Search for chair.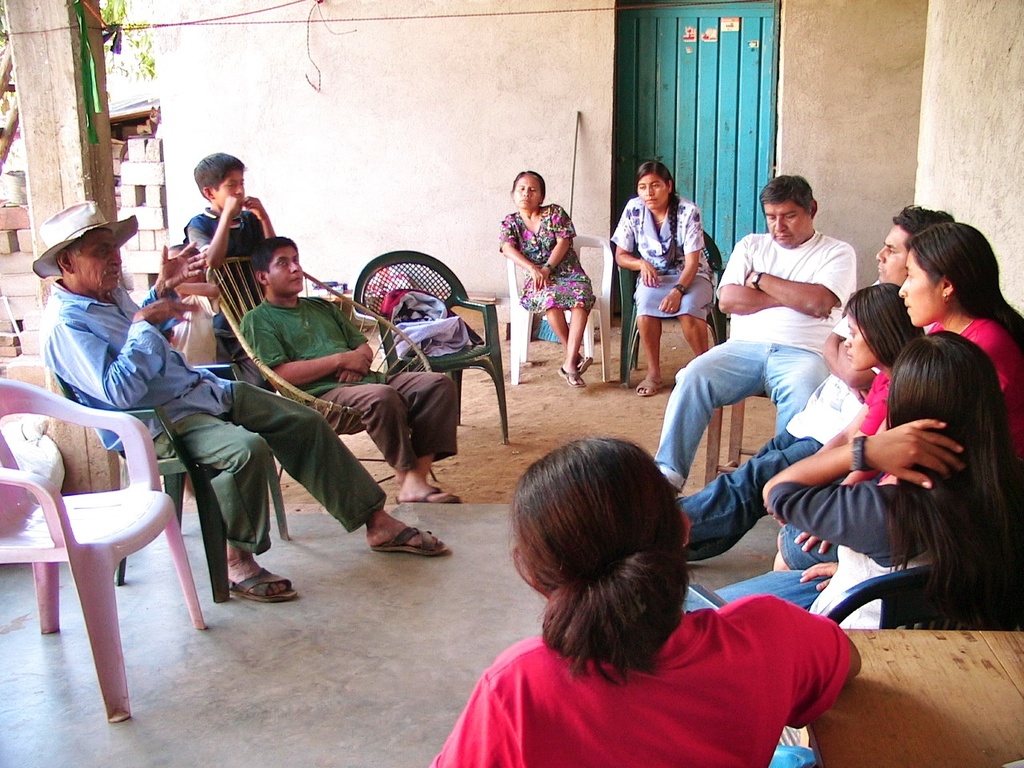
Found at <box>609,229,730,385</box>.
